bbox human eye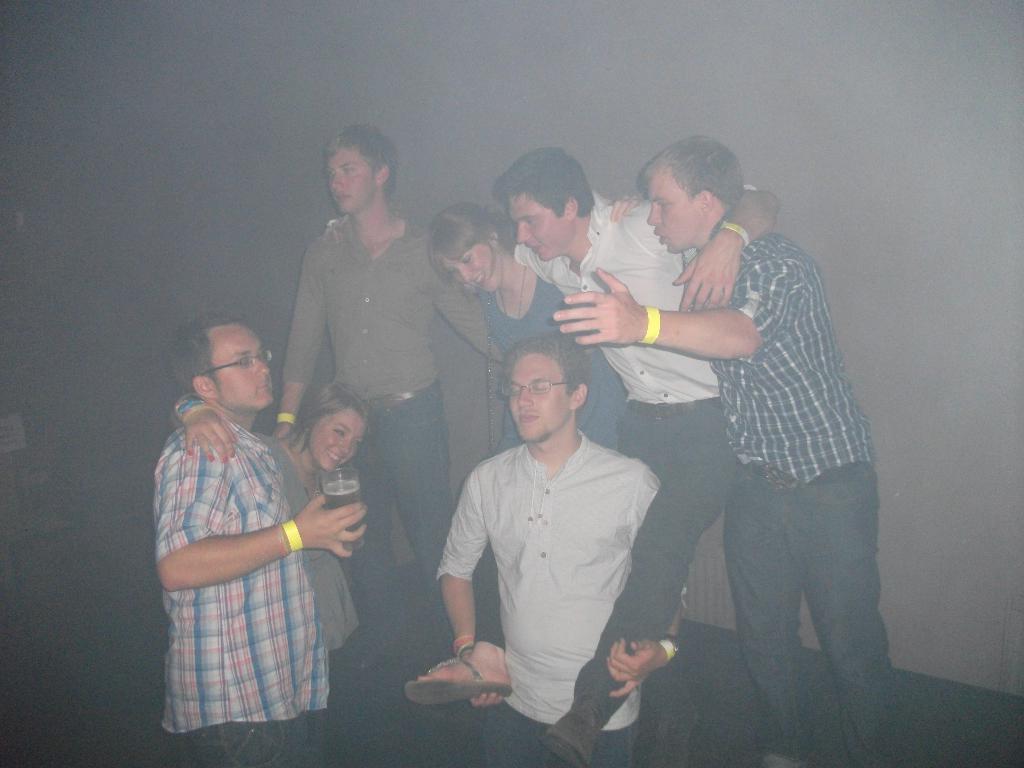
[left=330, top=428, right=347, bottom=438]
